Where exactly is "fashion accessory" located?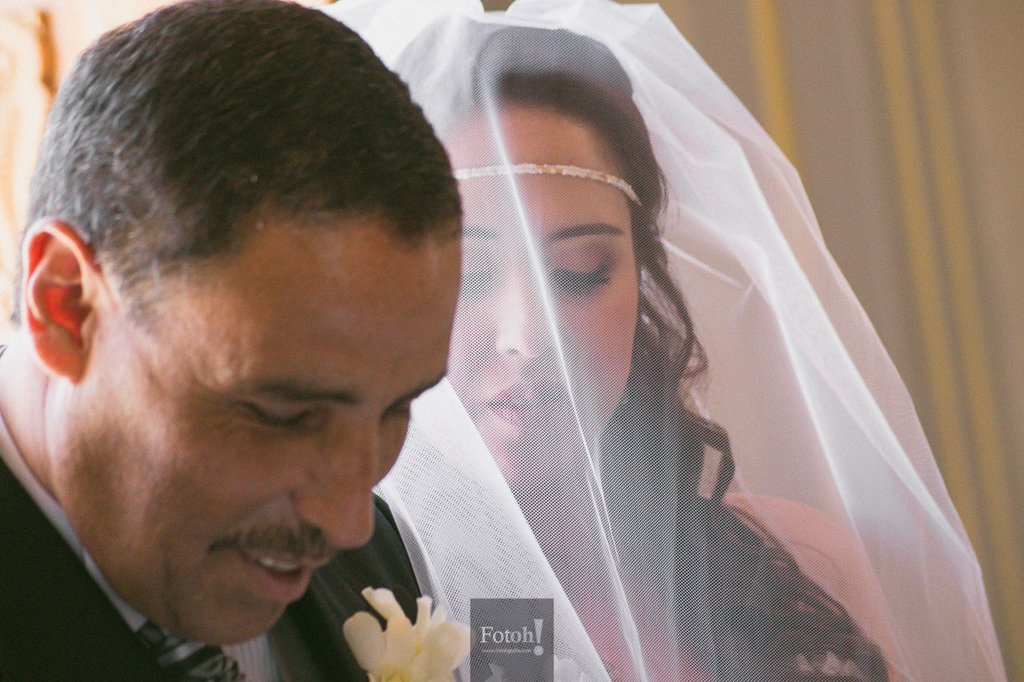
Its bounding box is rect(306, 0, 1013, 681).
